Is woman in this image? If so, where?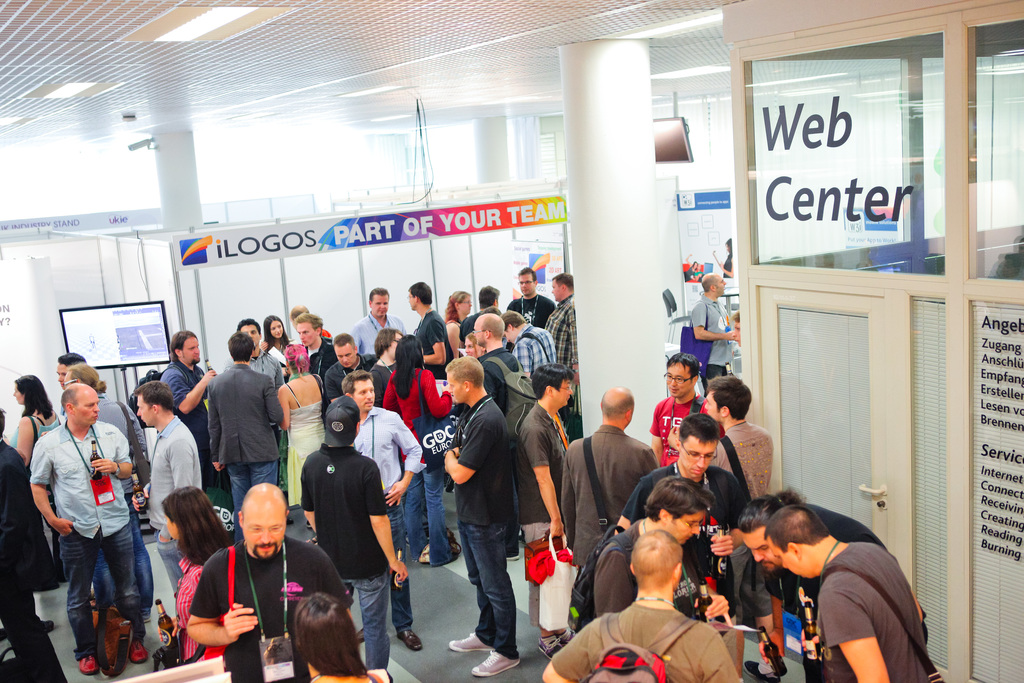
Yes, at (left=296, top=592, right=395, bottom=682).
